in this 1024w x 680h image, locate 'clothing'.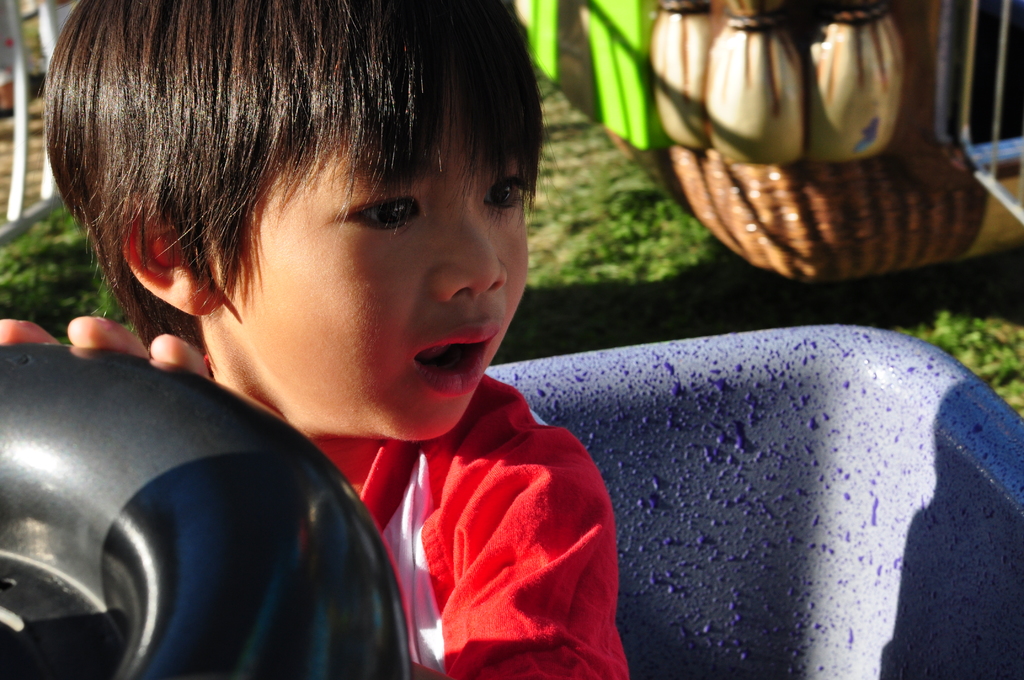
Bounding box: 296 370 627 679.
